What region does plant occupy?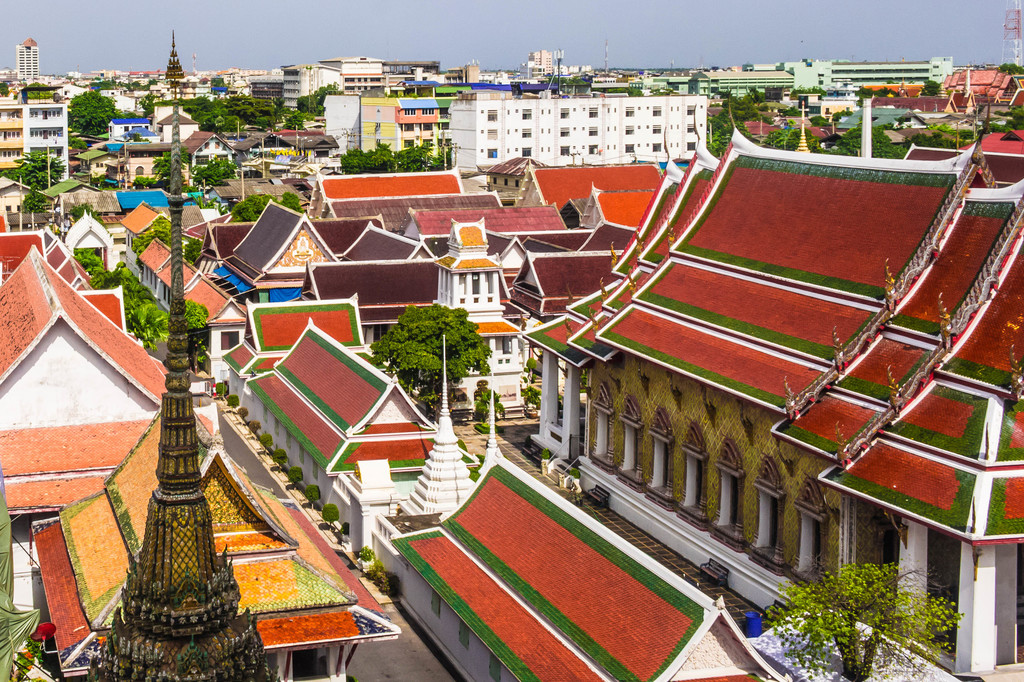
<box>321,505,336,530</box>.
